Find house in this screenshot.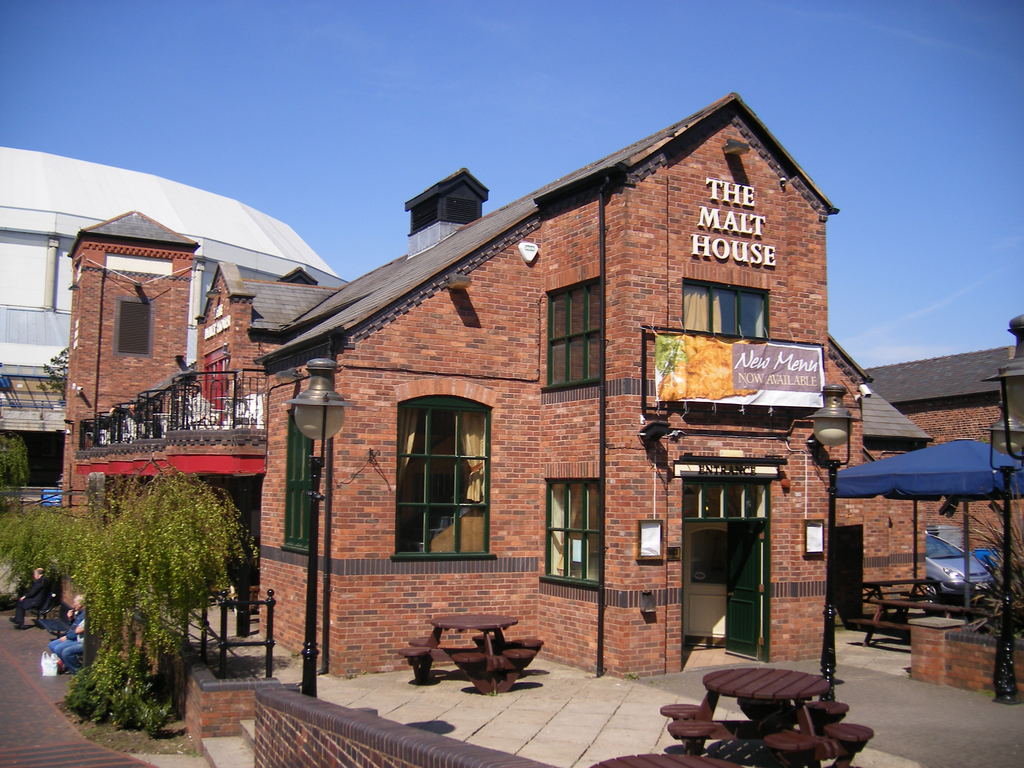
The bounding box for house is BBox(116, 83, 876, 692).
